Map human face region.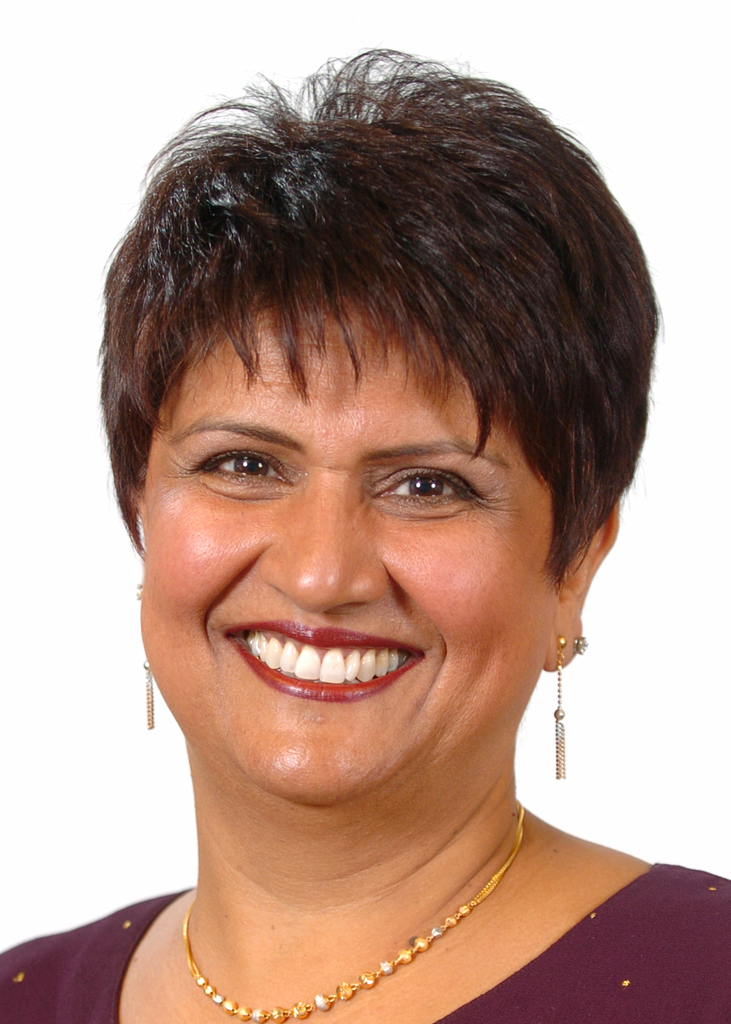
Mapped to <box>134,292,565,813</box>.
